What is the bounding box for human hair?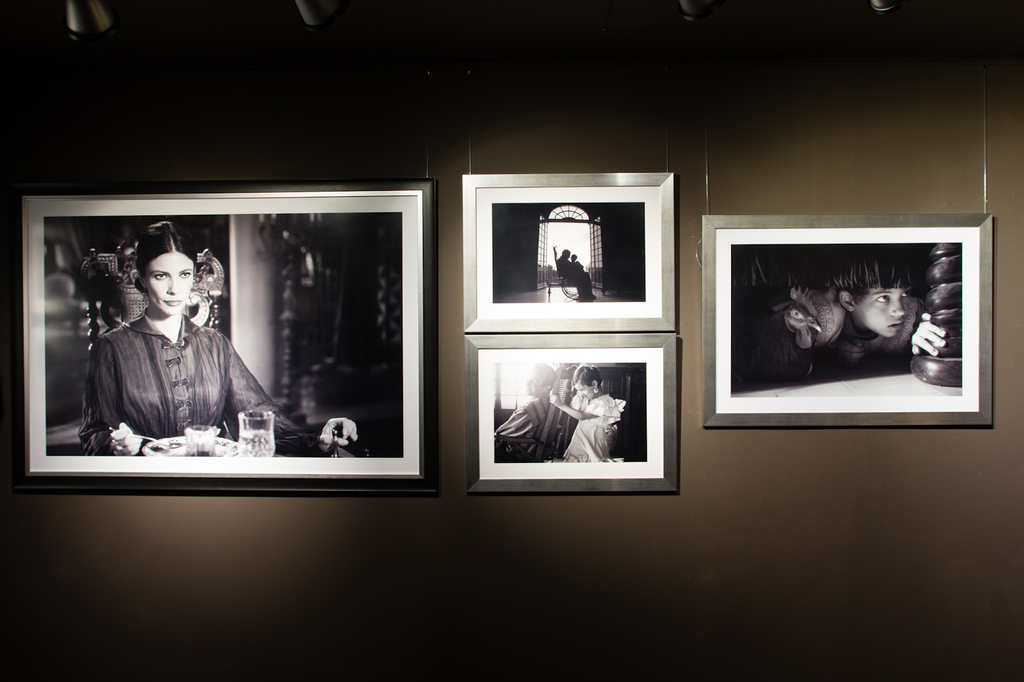
detection(569, 363, 604, 388).
